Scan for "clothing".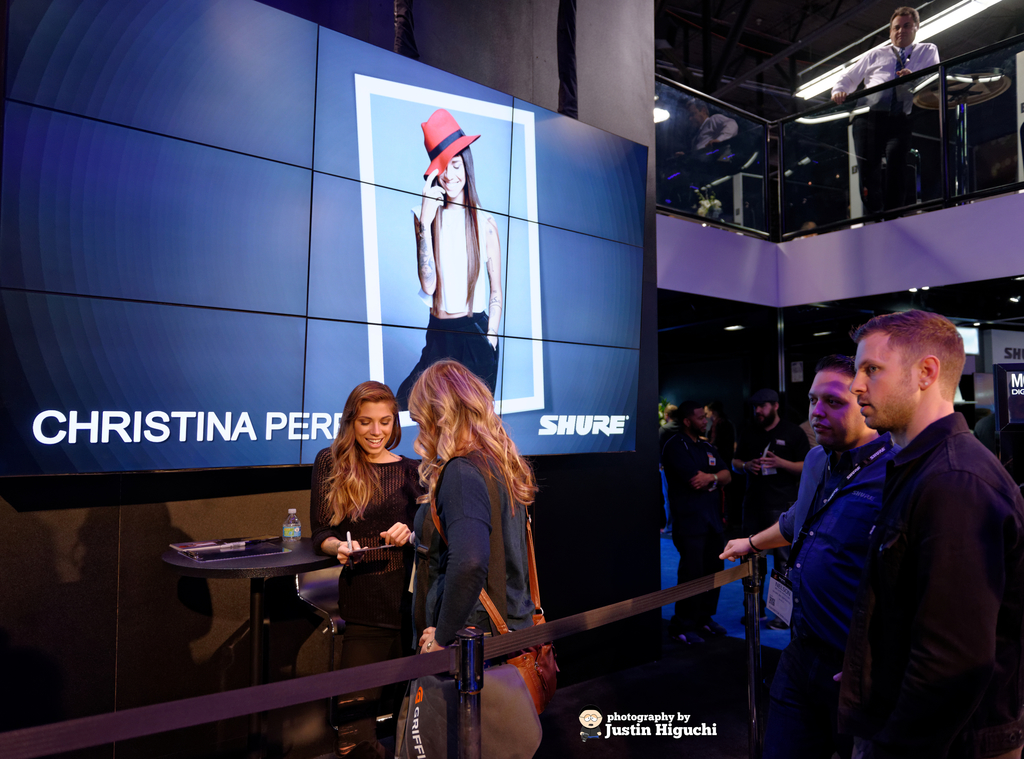
Scan result: l=831, t=42, r=942, b=216.
